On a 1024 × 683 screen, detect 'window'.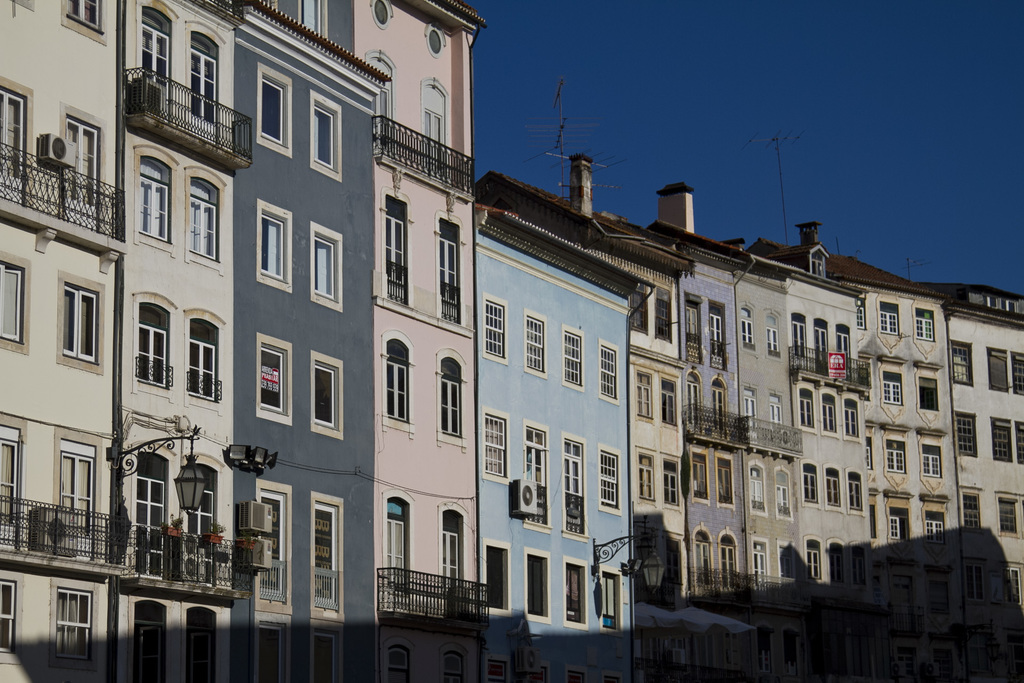
{"x1": 564, "y1": 561, "x2": 591, "y2": 631}.
